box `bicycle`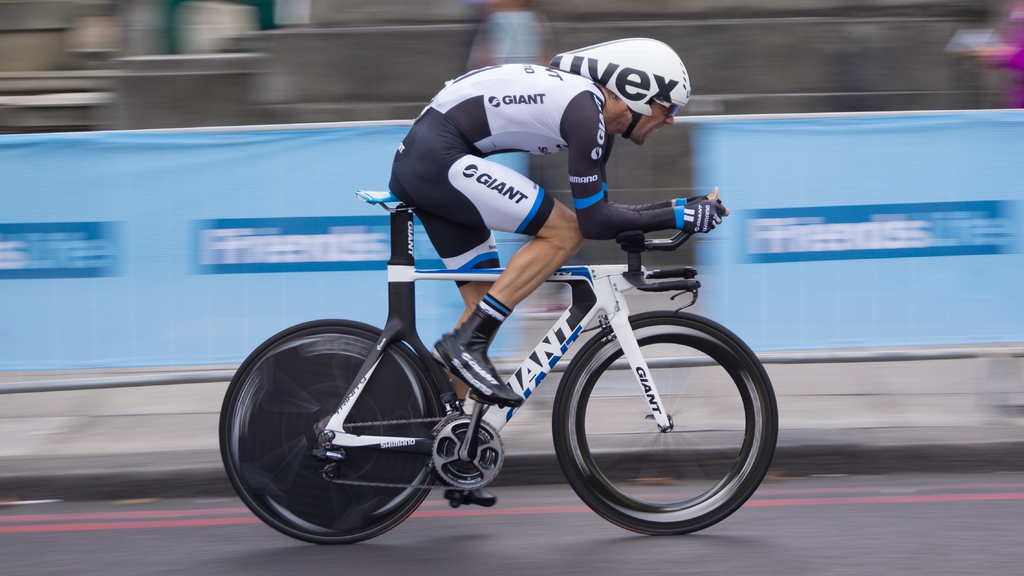
BBox(212, 170, 801, 538)
